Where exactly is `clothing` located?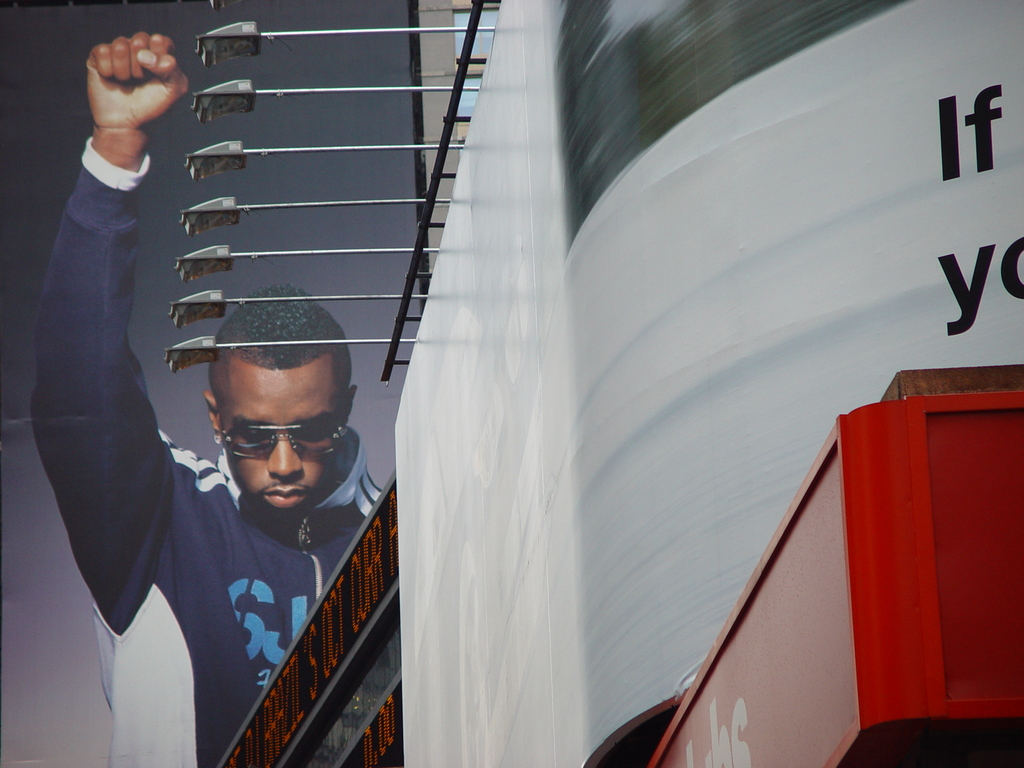
Its bounding box is l=29, t=135, r=381, b=767.
